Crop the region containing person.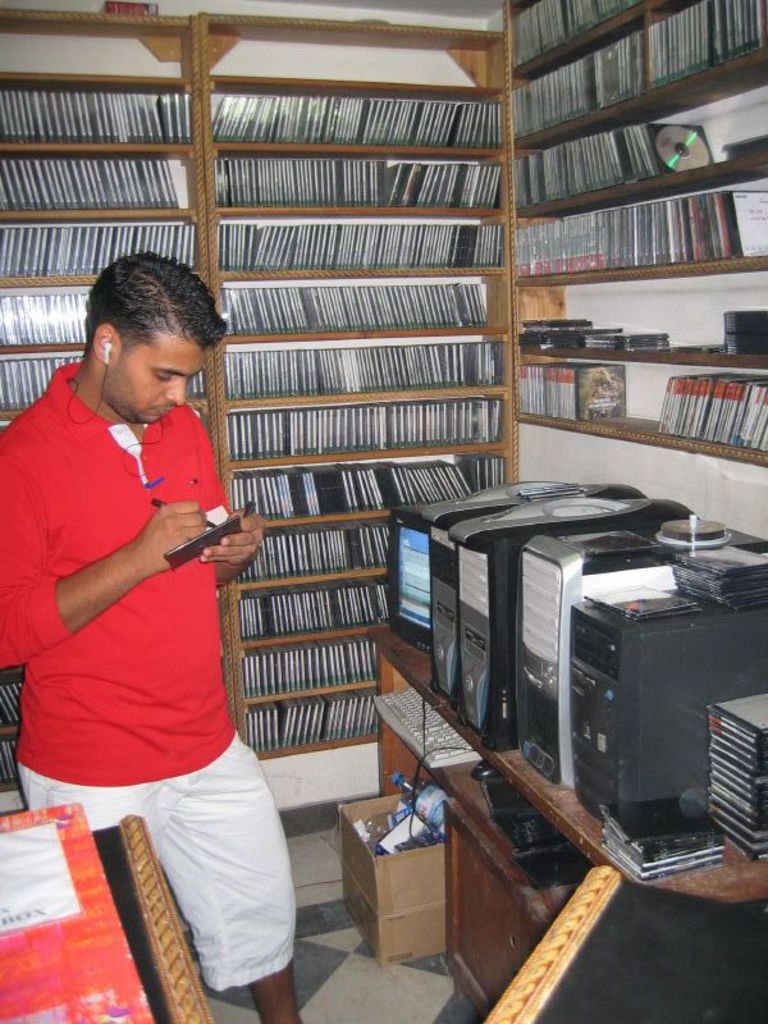
Crop region: <bbox>0, 252, 303, 1023</bbox>.
